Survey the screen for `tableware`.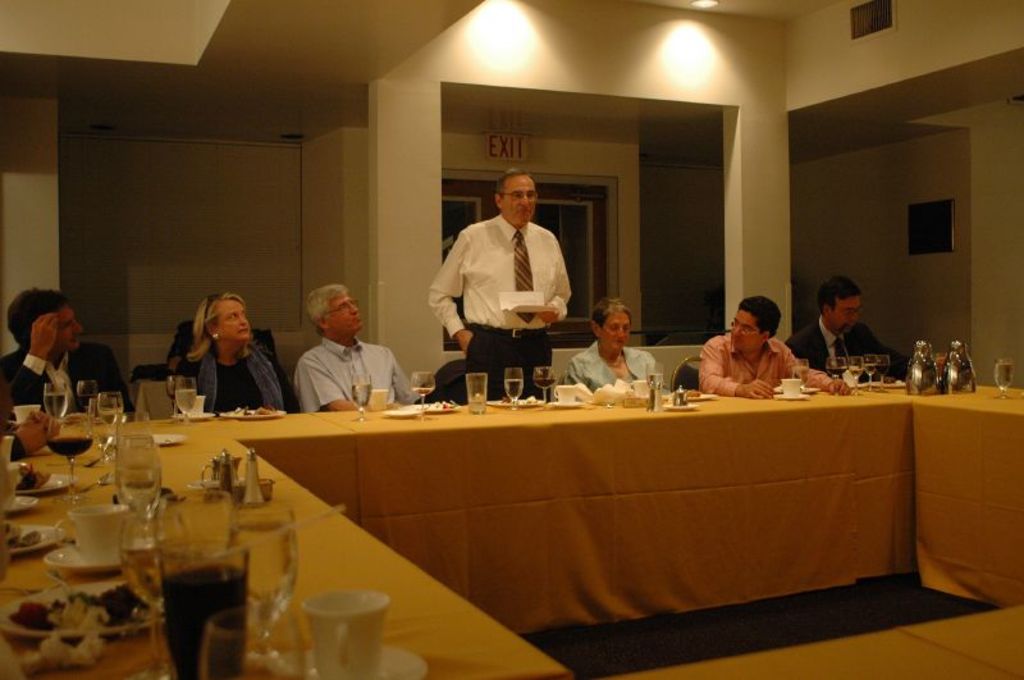
Survey found: 351, 369, 372, 421.
